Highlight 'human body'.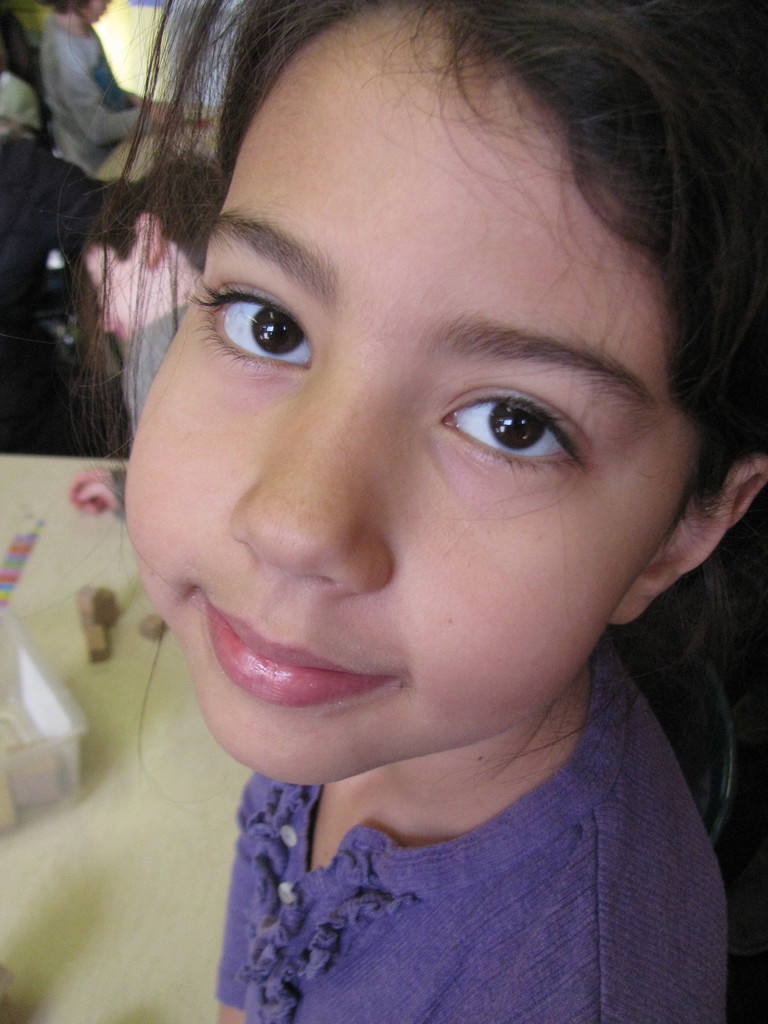
Highlighted region: pyautogui.locateOnScreen(118, 298, 195, 442).
